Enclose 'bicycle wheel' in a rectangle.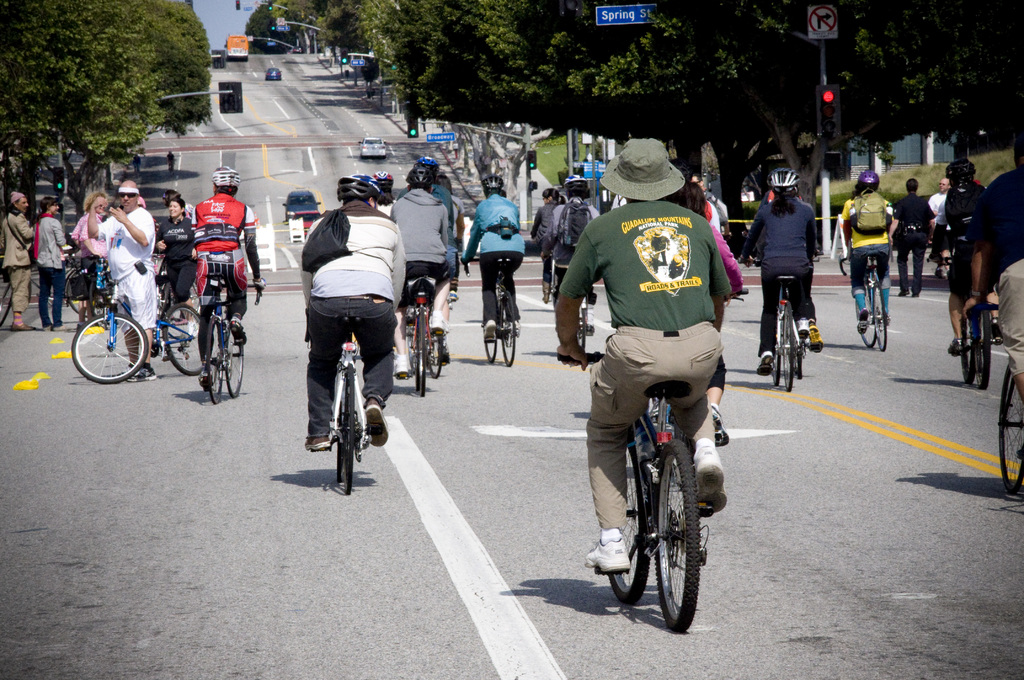
pyautogui.locateOnScreen(425, 324, 440, 382).
